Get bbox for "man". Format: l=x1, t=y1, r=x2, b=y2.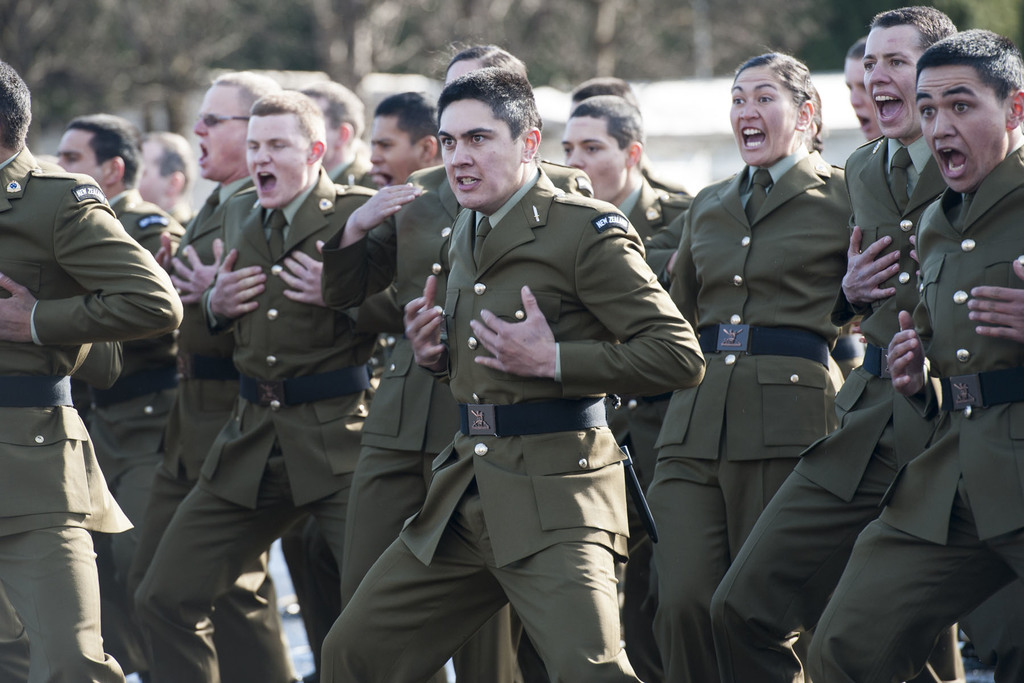
l=404, t=65, r=701, b=682.
